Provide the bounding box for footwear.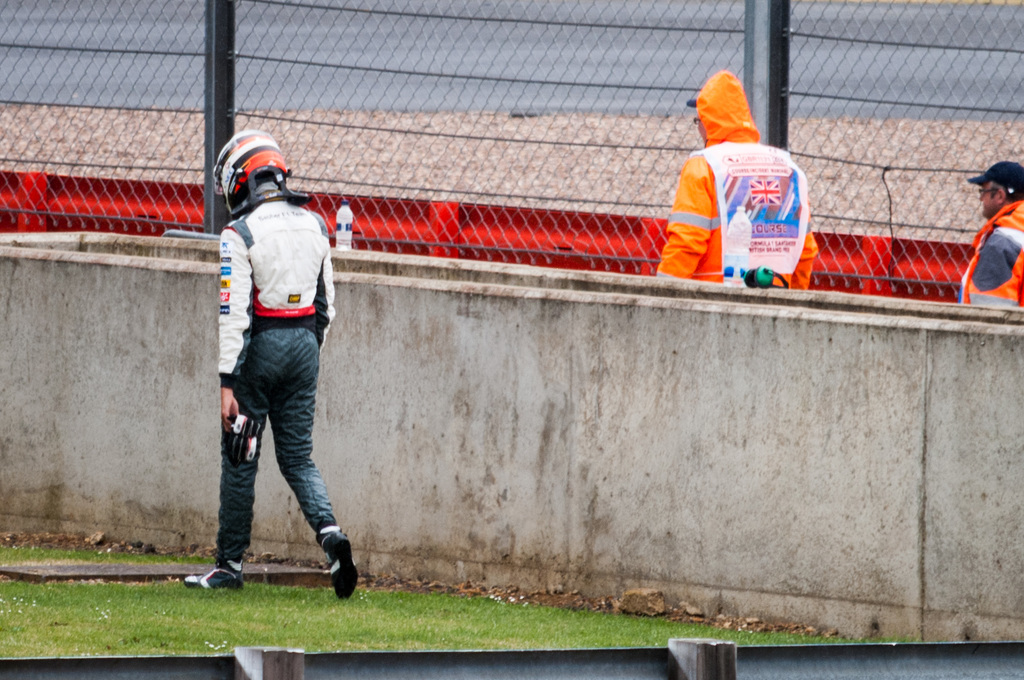
bbox=(182, 560, 250, 592).
